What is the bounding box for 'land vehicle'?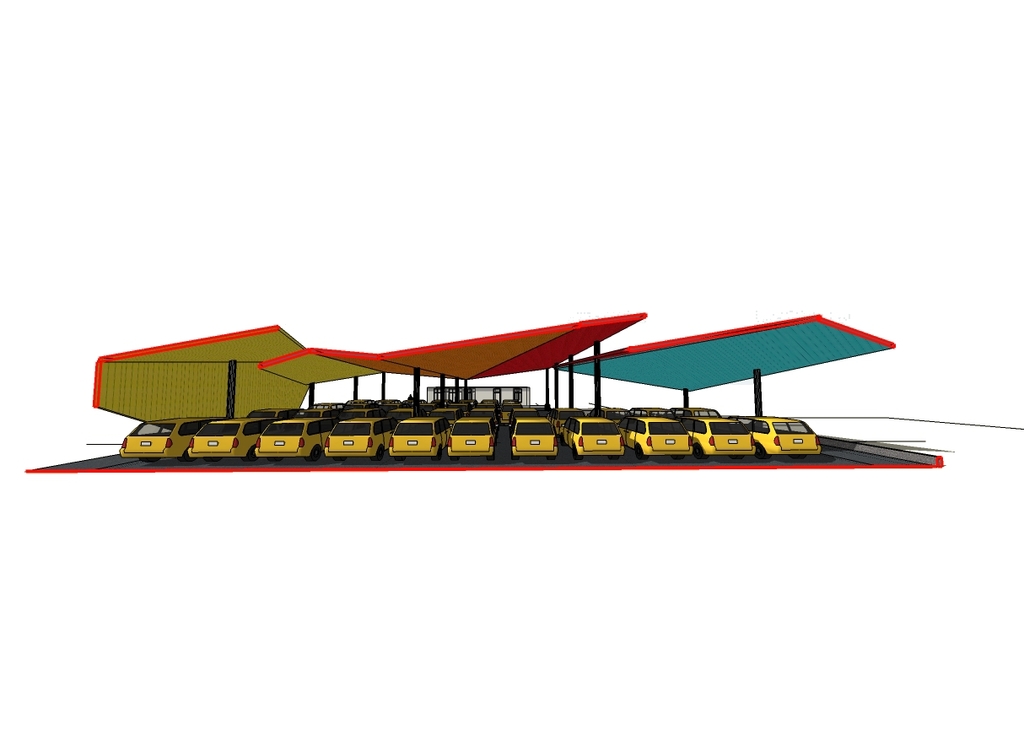
select_region(558, 416, 626, 462).
